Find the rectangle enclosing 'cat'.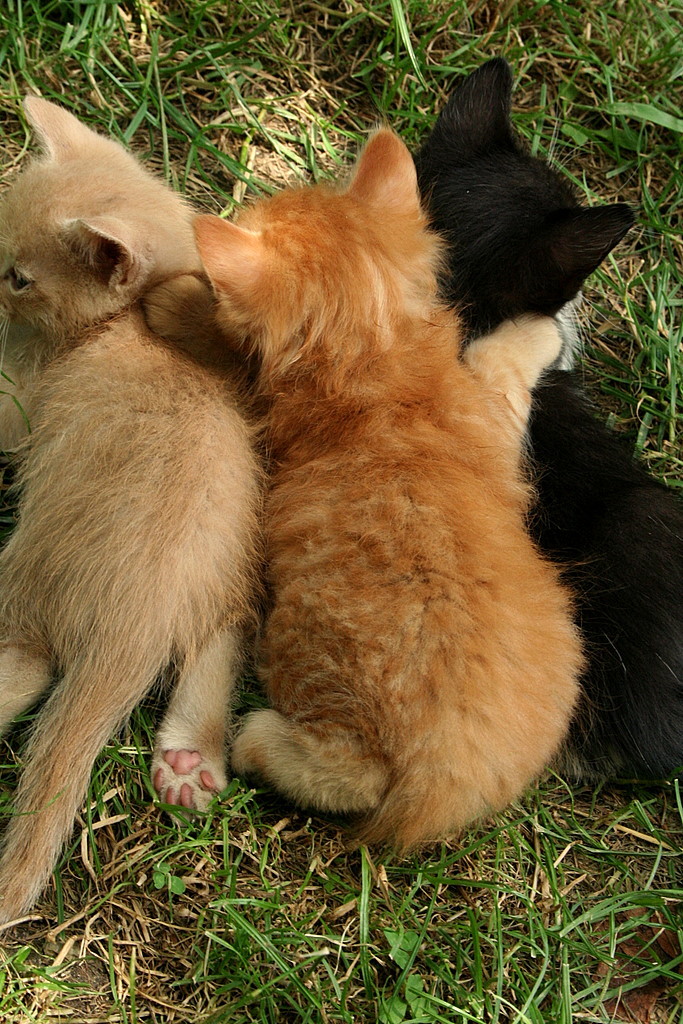
[0, 86, 272, 931].
